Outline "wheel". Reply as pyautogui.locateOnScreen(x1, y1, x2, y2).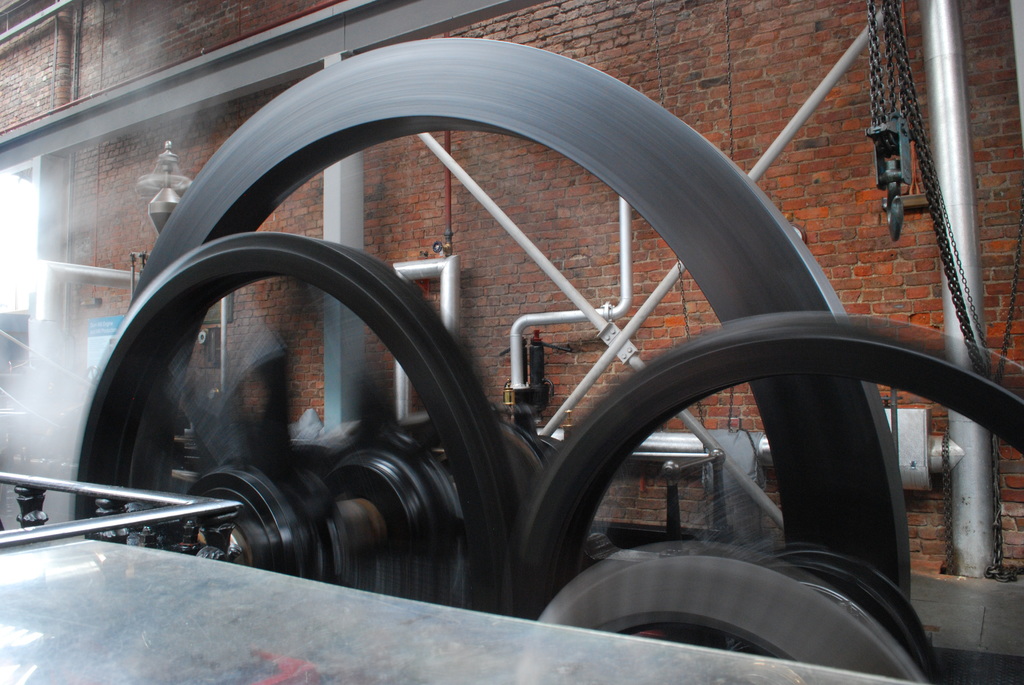
pyautogui.locateOnScreen(511, 313, 1023, 684).
